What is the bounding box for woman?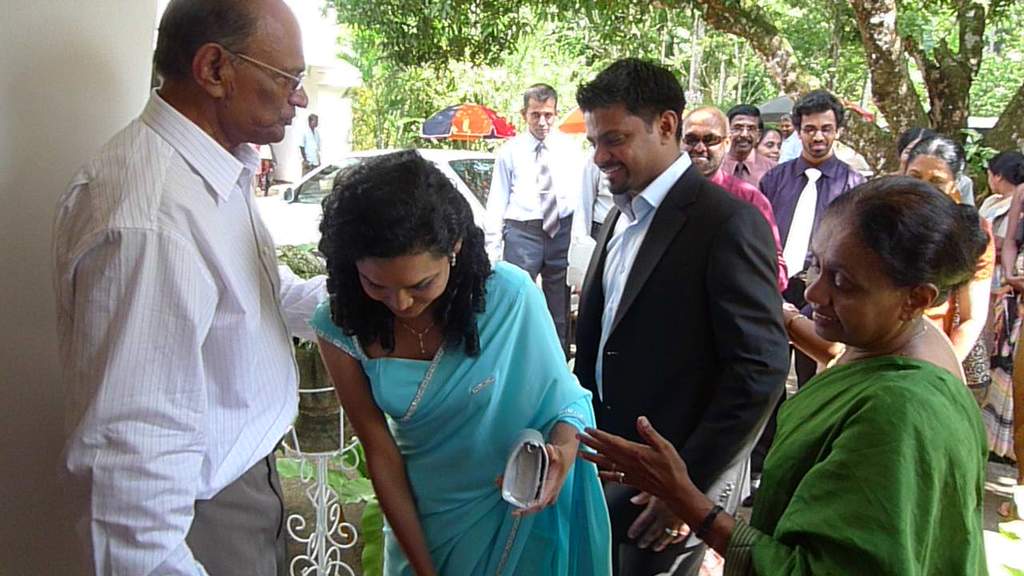
(570,169,986,575).
